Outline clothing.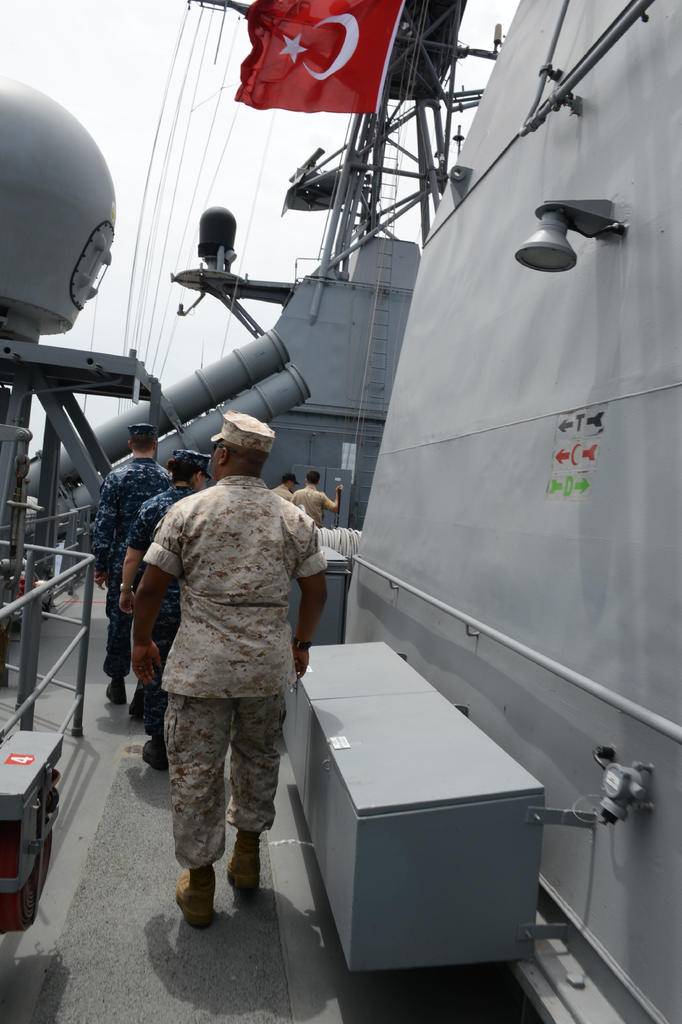
Outline: pyautogui.locateOnScreen(92, 457, 174, 693).
